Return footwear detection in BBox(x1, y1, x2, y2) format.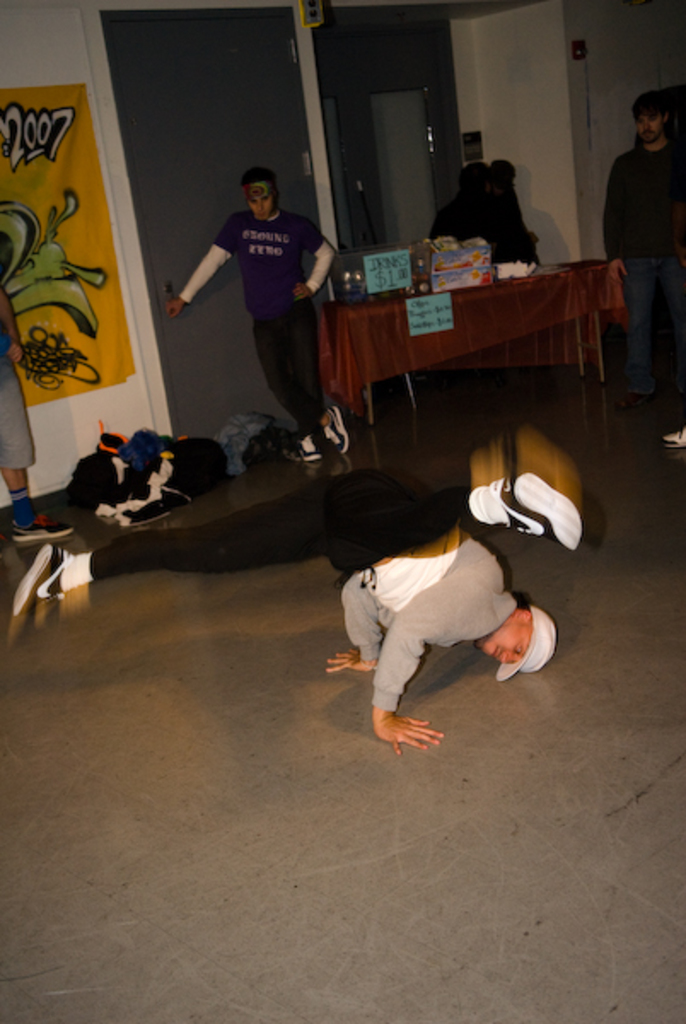
BBox(12, 539, 60, 618).
